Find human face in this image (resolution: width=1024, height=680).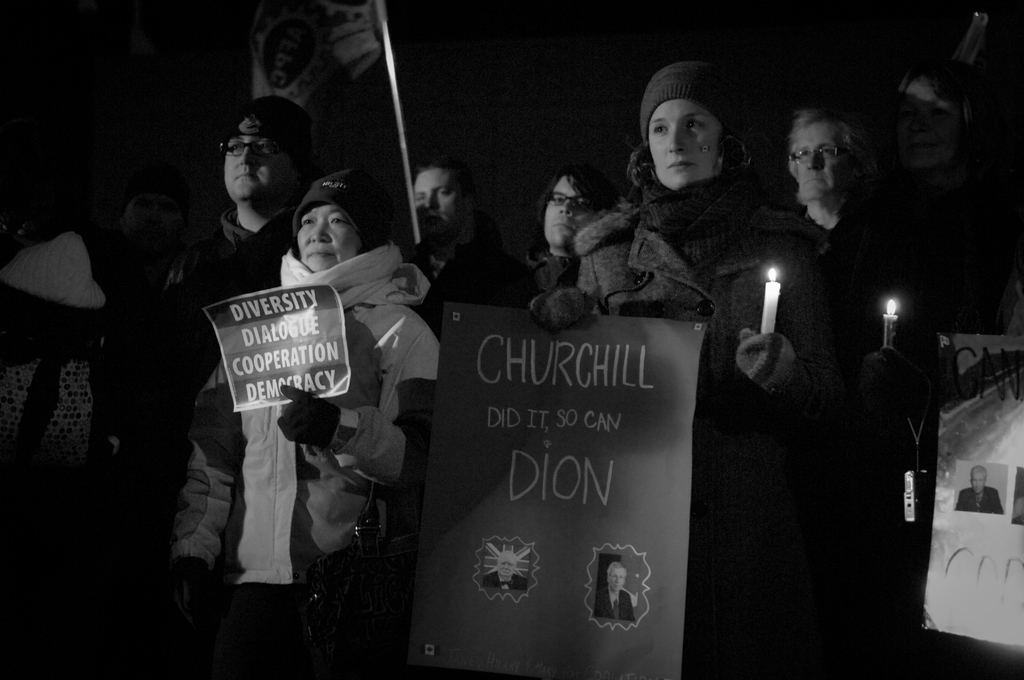
649,100,720,188.
